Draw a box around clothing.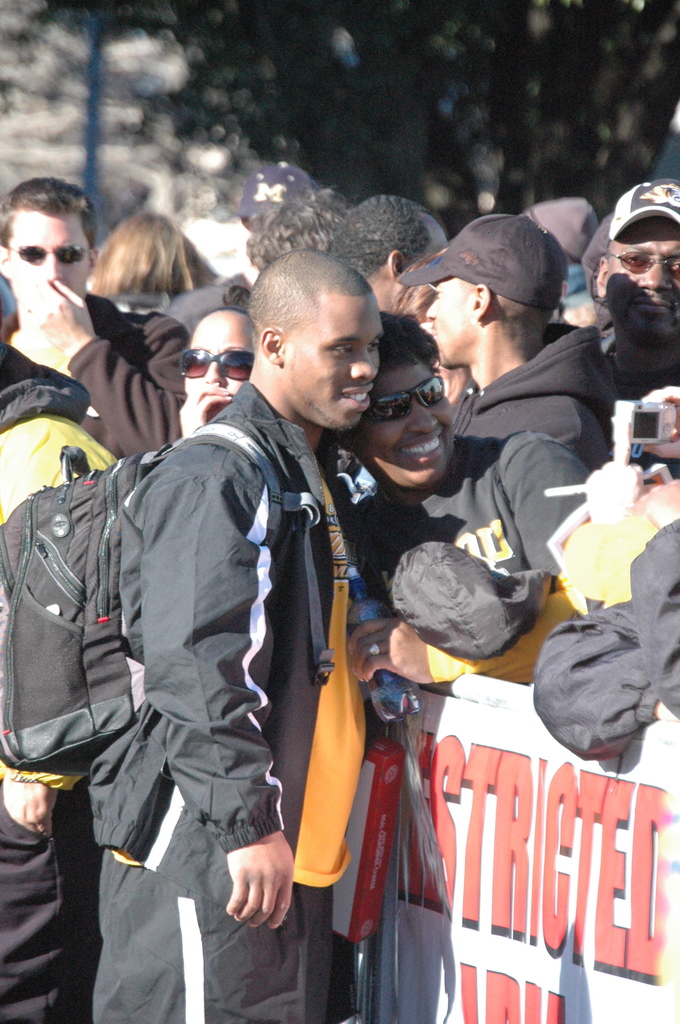
(x1=0, y1=349, x2=139, y2=1020).
